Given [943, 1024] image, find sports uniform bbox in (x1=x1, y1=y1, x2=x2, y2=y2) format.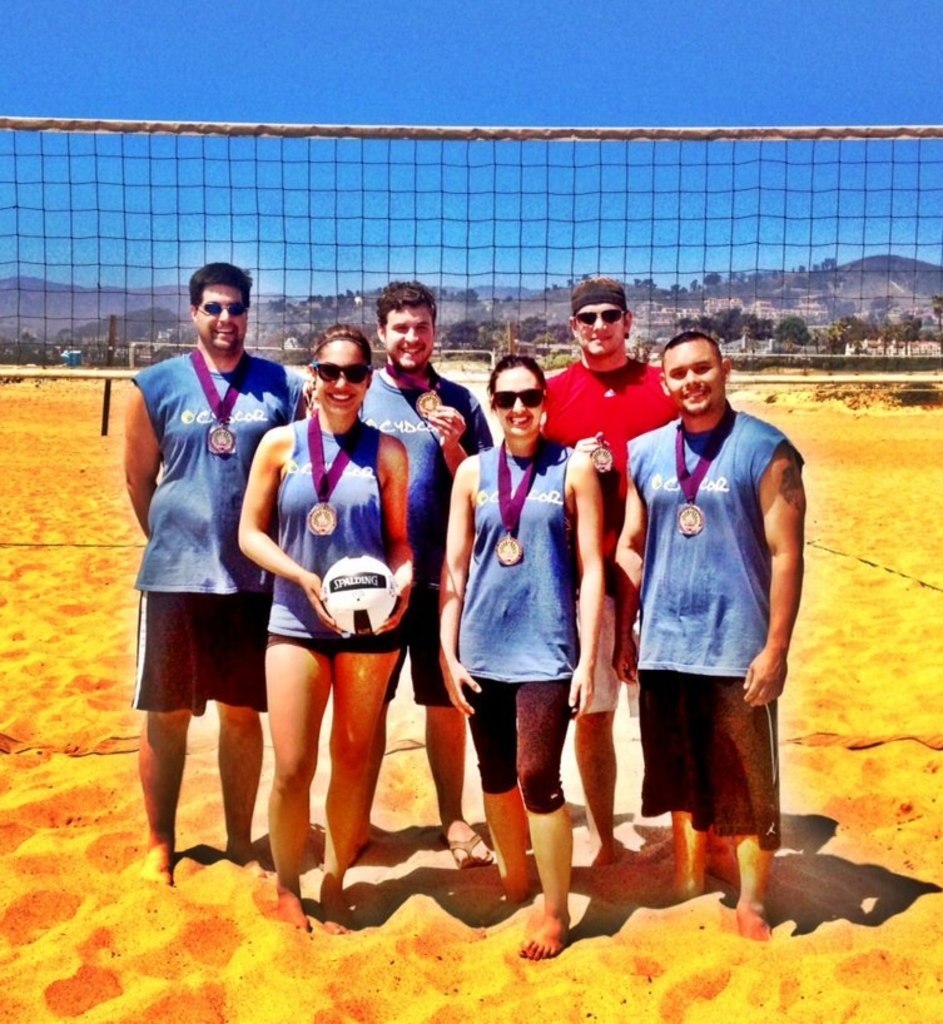
(x1=634, y1=401, x2=798, y2=850).
